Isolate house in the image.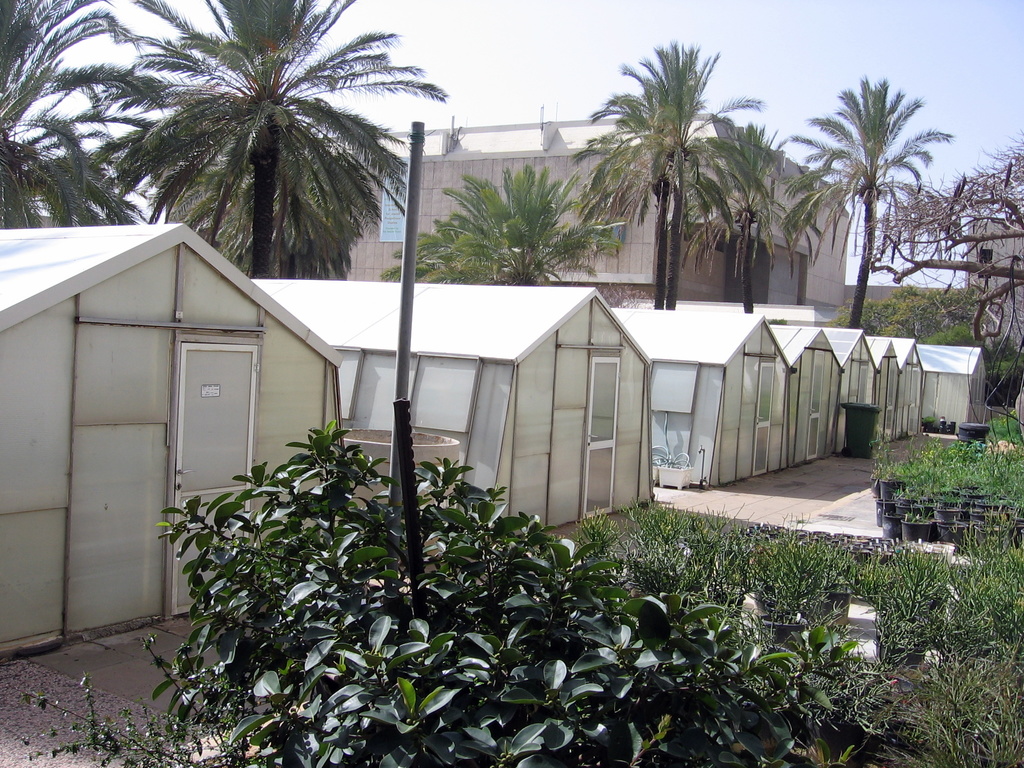
Isolated region: locate(255, 266, 678, 555).
